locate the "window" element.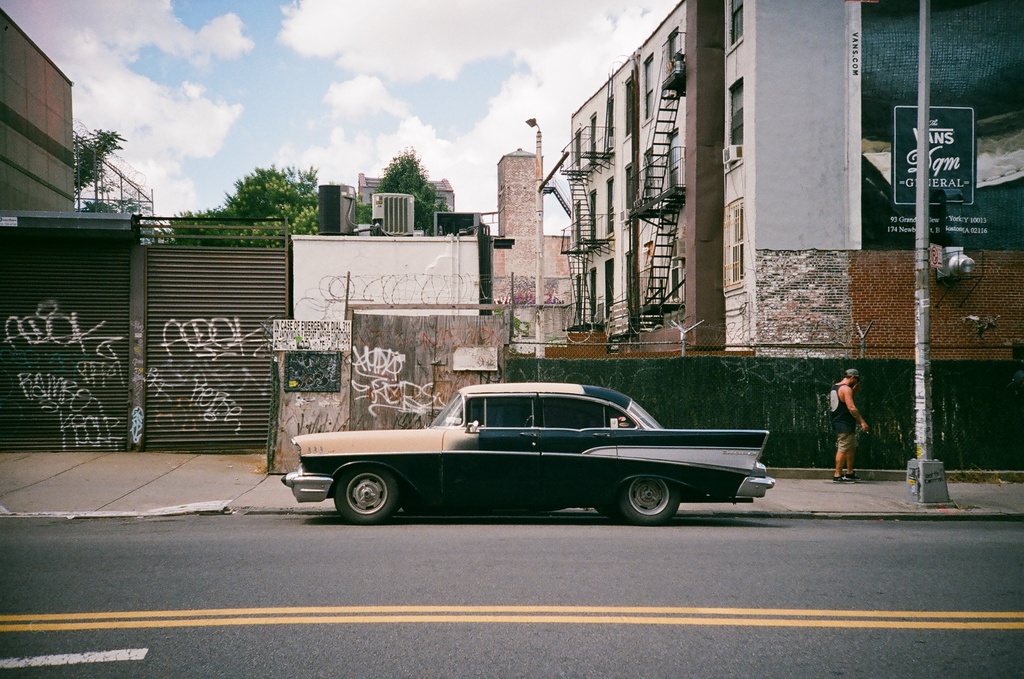
Element bbox: {"x1": 621, "y1": 247, "x2": 636, "y2": 308}.
